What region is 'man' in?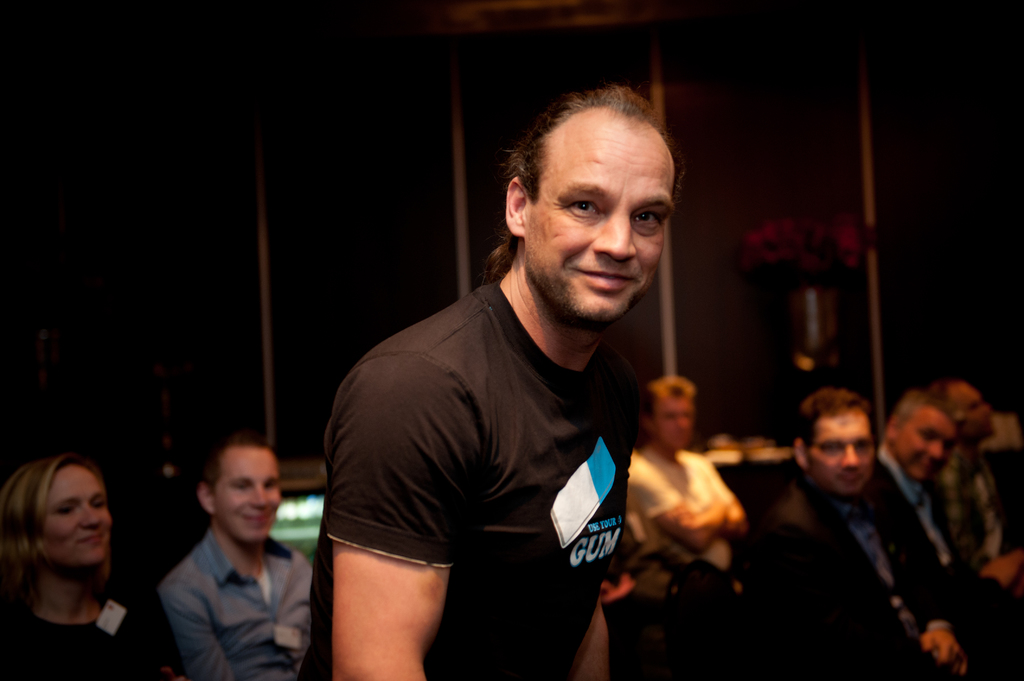
region(746, 391, 992, 680).
